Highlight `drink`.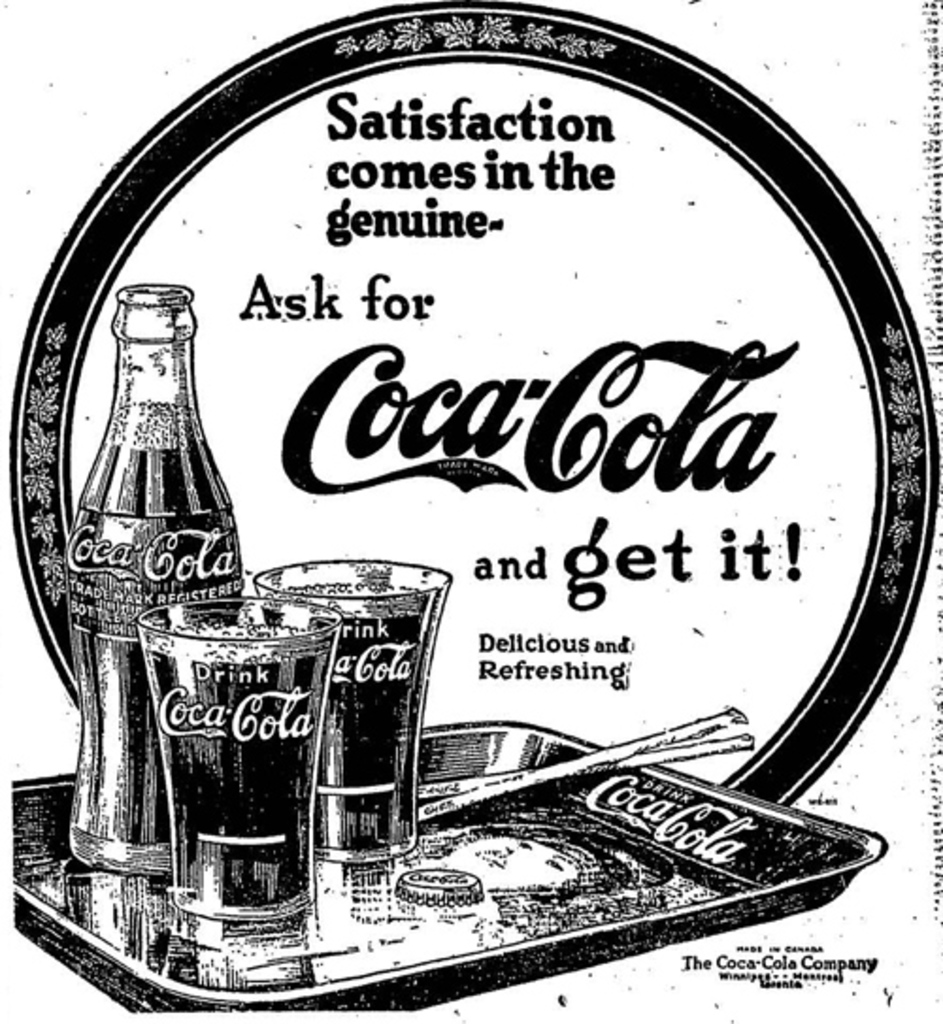
Highlighted region: [left=138, top=615, right=338, bottom=920].
